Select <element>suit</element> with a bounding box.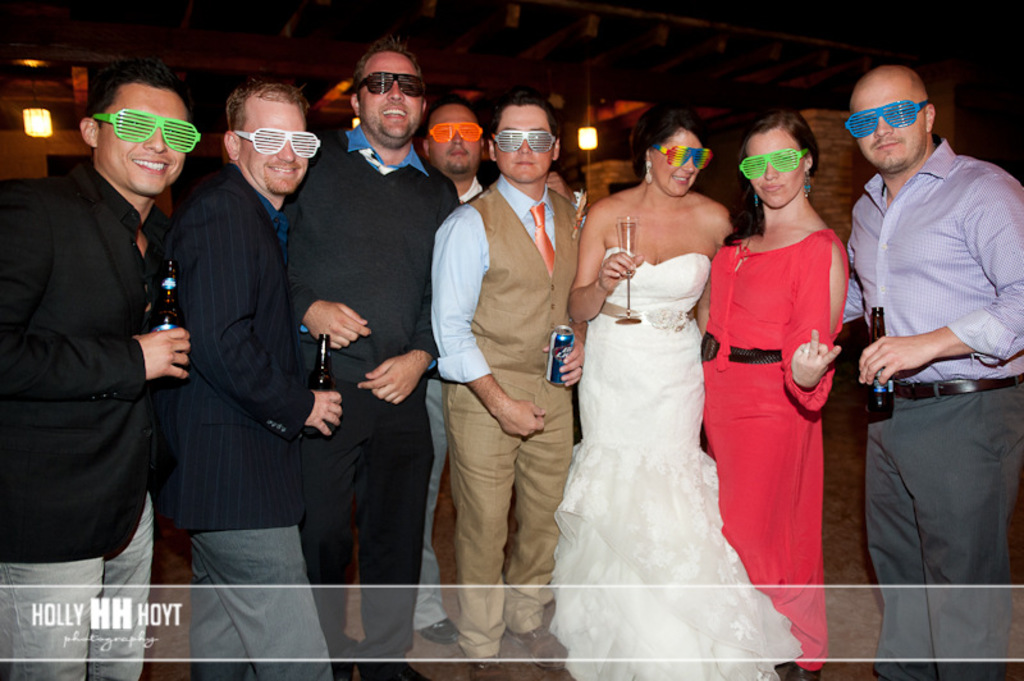
<bbox>175, 165, 315, 673</bbox>.
